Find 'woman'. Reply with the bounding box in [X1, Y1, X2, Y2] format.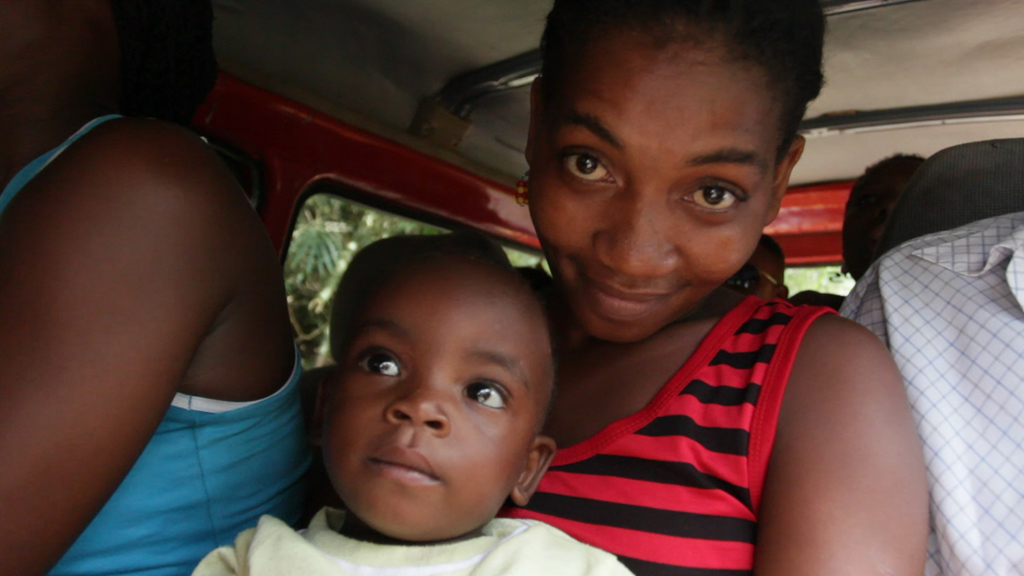
[0, 0, 327, 575].
